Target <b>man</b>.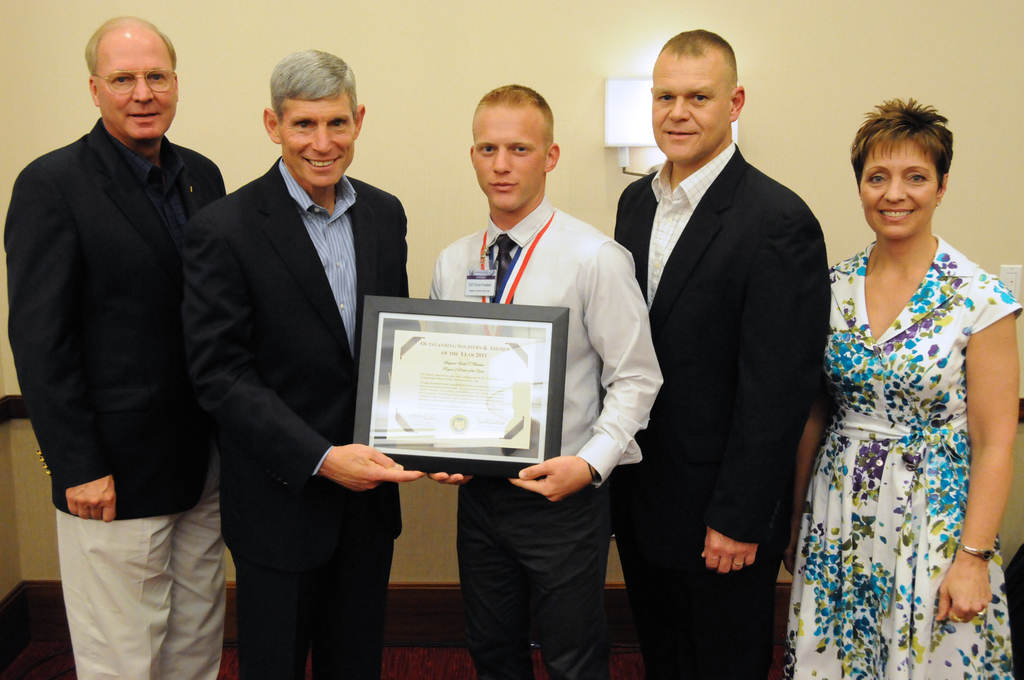
Target region: crop(614, 40, 821, 679).
